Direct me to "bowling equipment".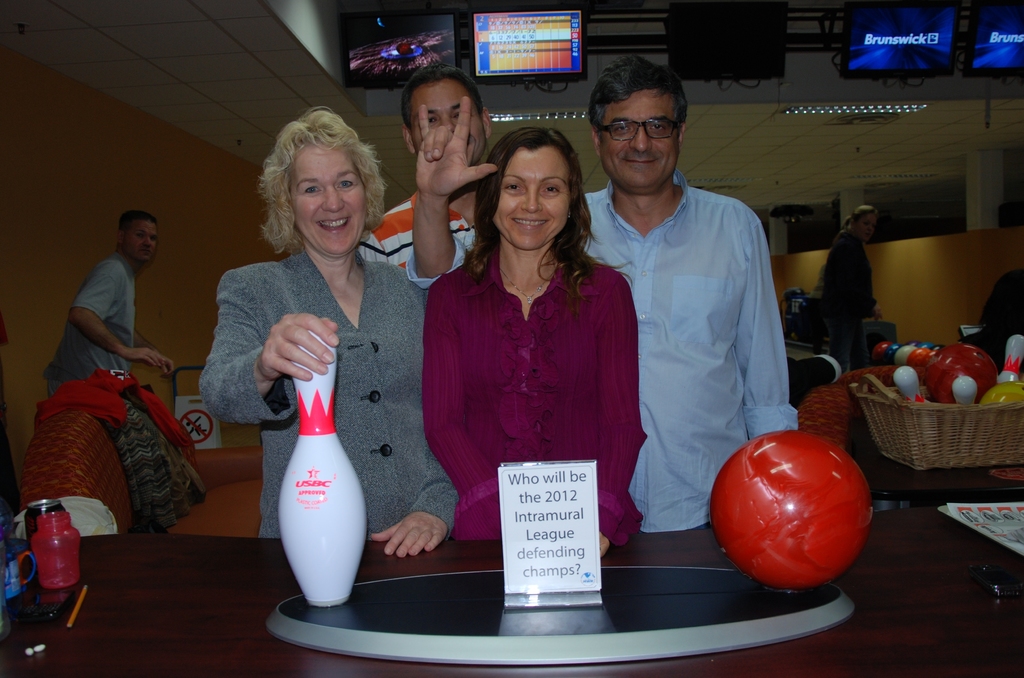
Direction: pyautogui.locateOnScreen(705, 420, 878, 598).
